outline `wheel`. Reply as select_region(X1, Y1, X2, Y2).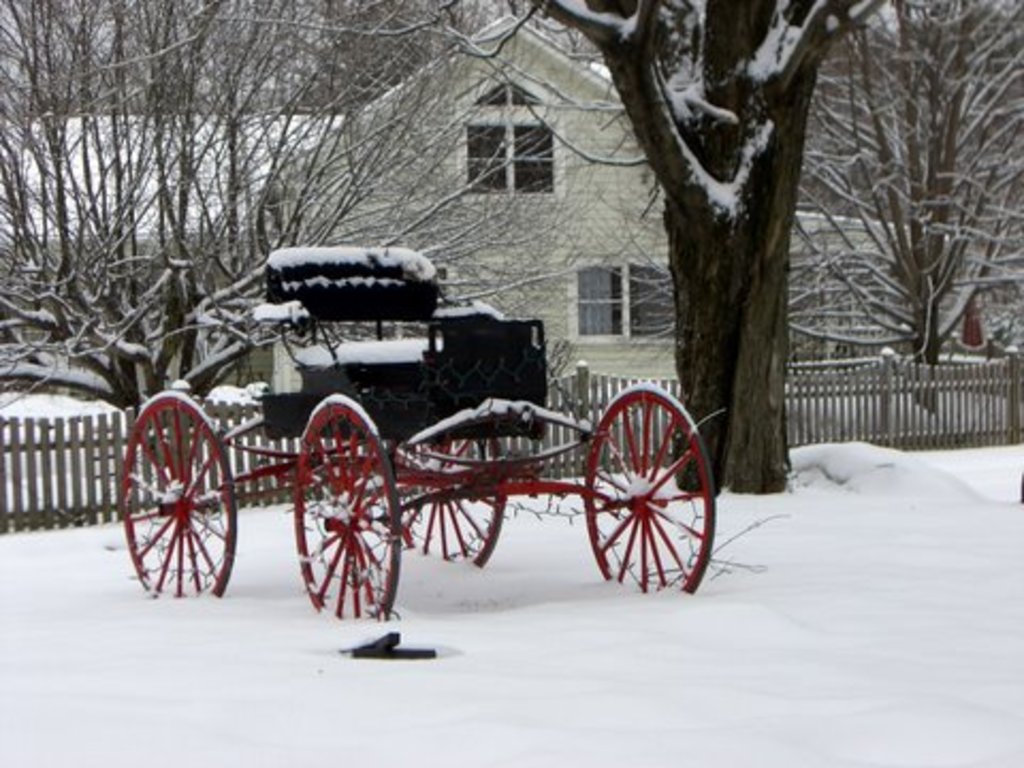
select_region(382, 437, 508, 567).
